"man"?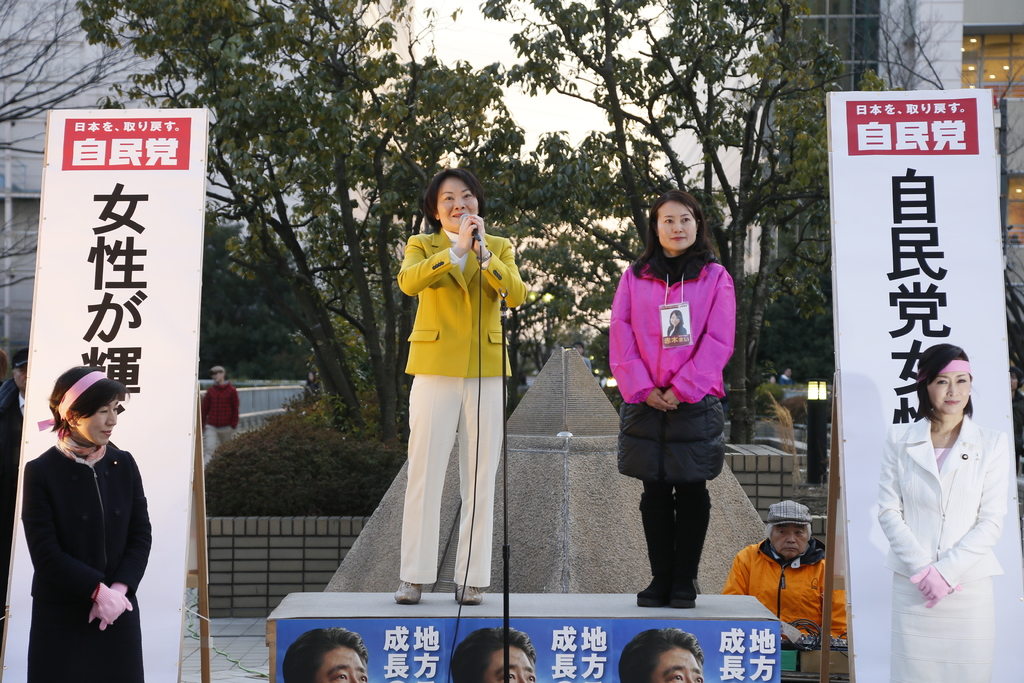
{"left": 283, "top": 623, "right": 374, "bottom": 682}
